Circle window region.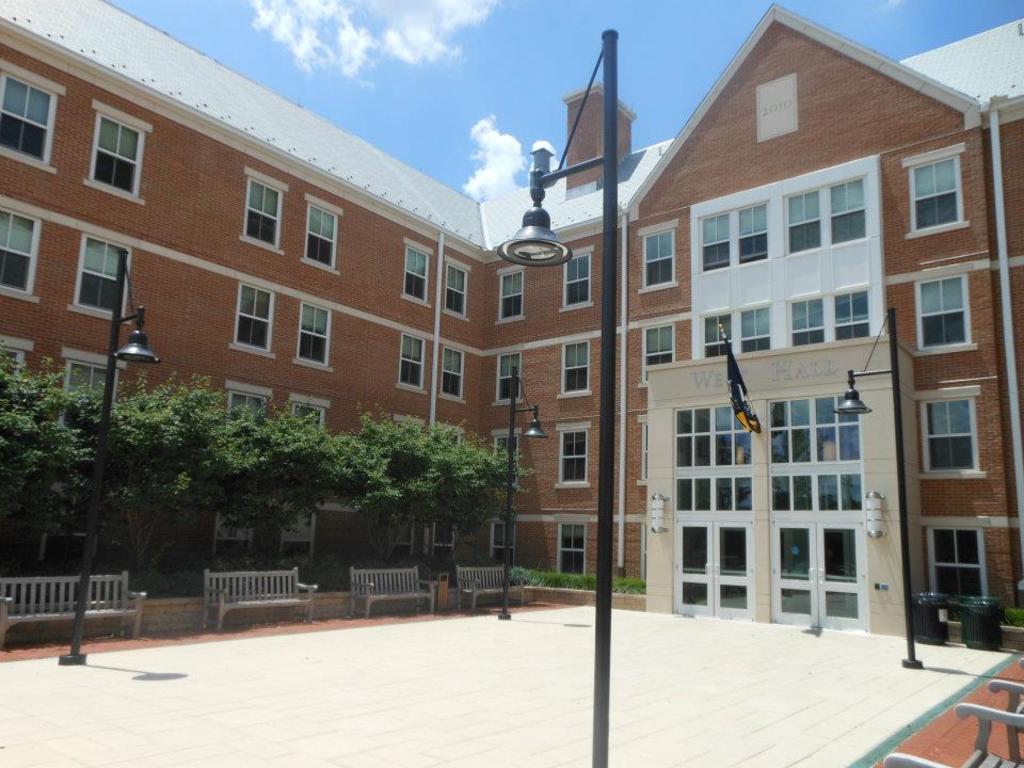
Region: region(498, 265, 521, 321).
